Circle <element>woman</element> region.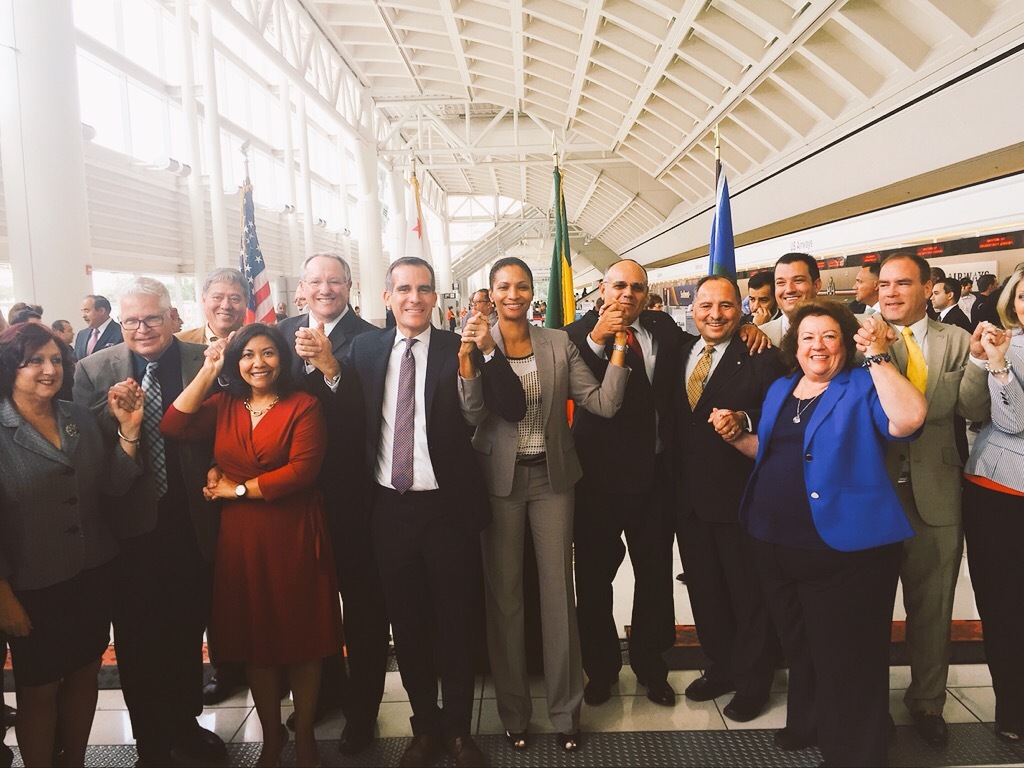
Region: (983,269,1023,747).
